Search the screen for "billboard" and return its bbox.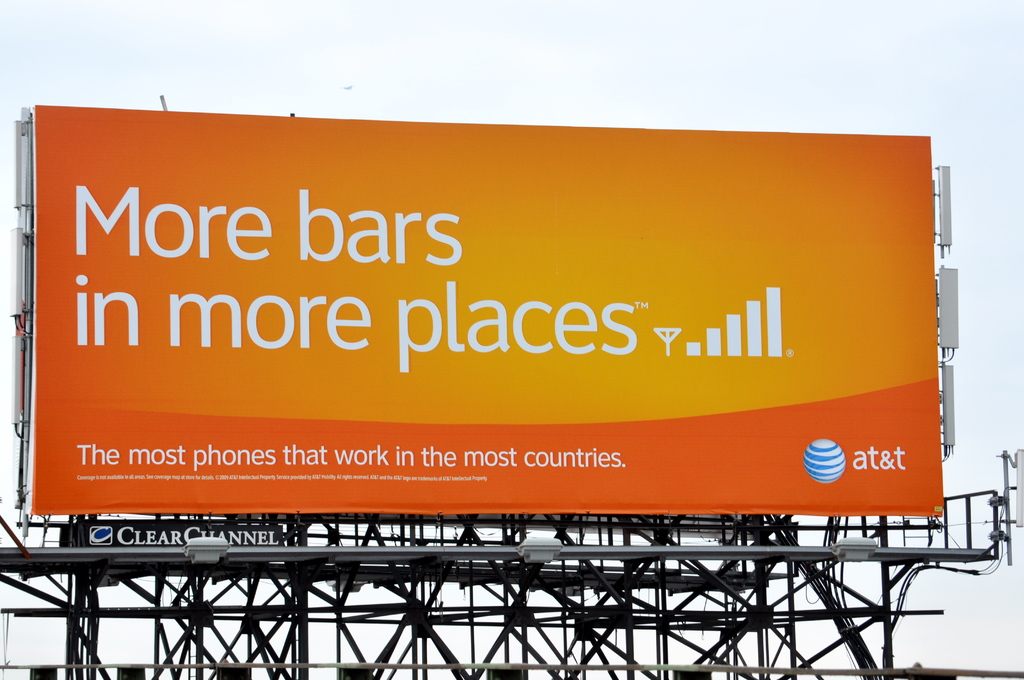
Found: l=27, t=119, r=946, b=512.
